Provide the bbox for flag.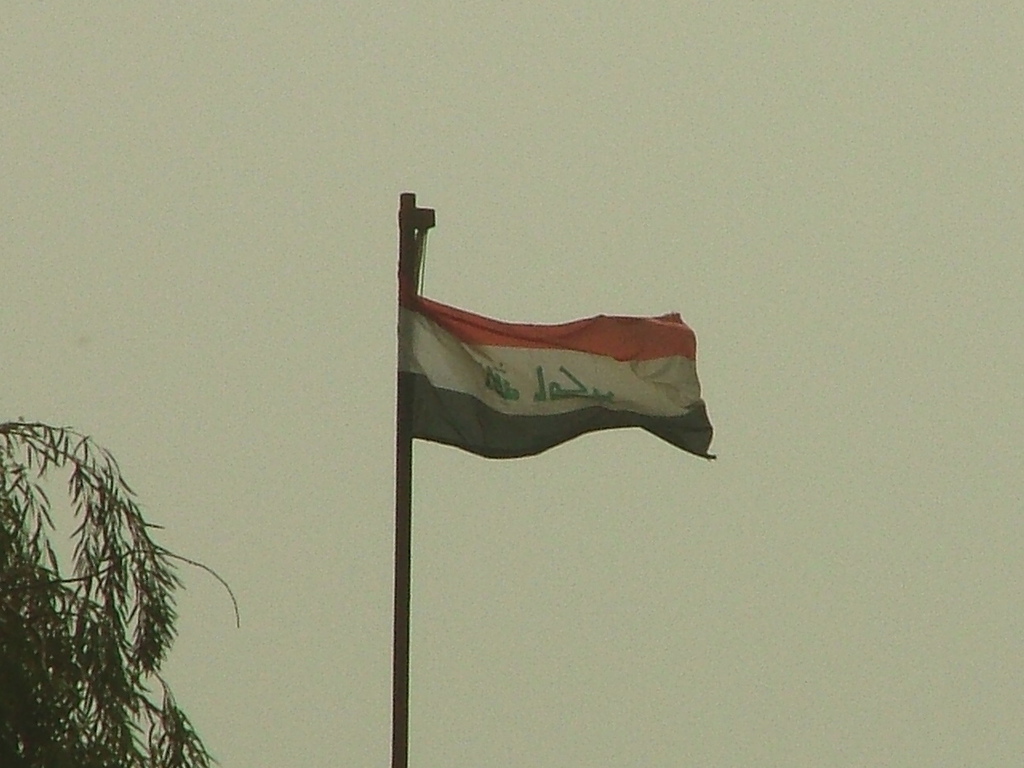
429:272:703:487.
